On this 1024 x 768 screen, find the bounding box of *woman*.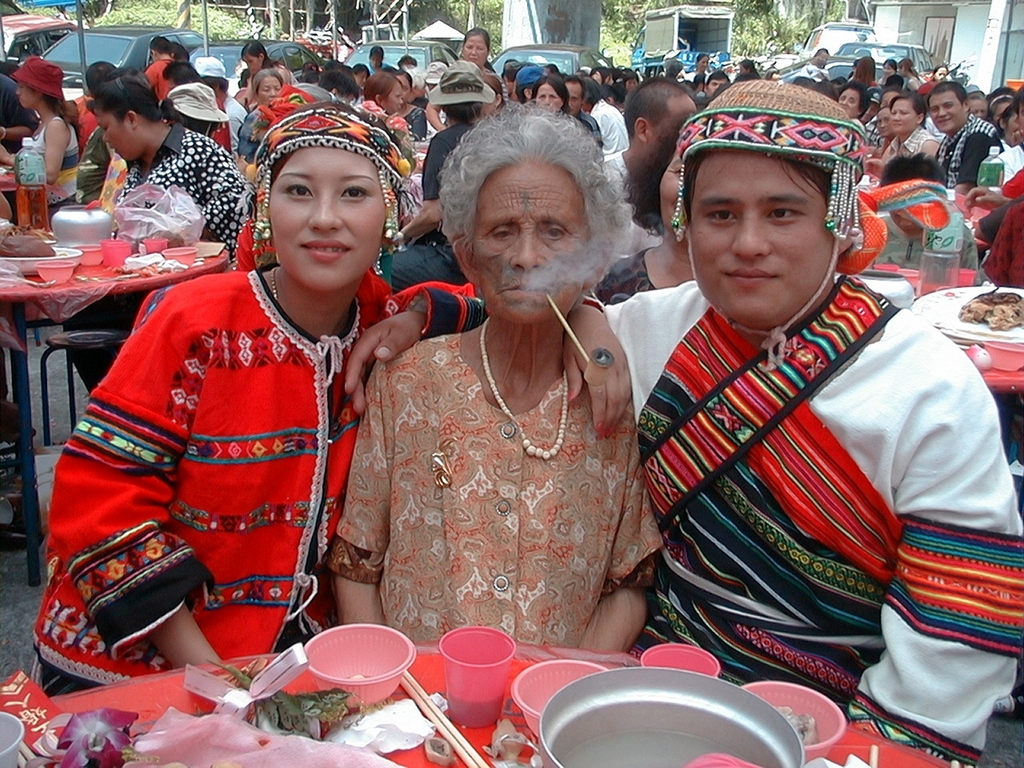
Bounding box: 737, 58, 758, 74.
